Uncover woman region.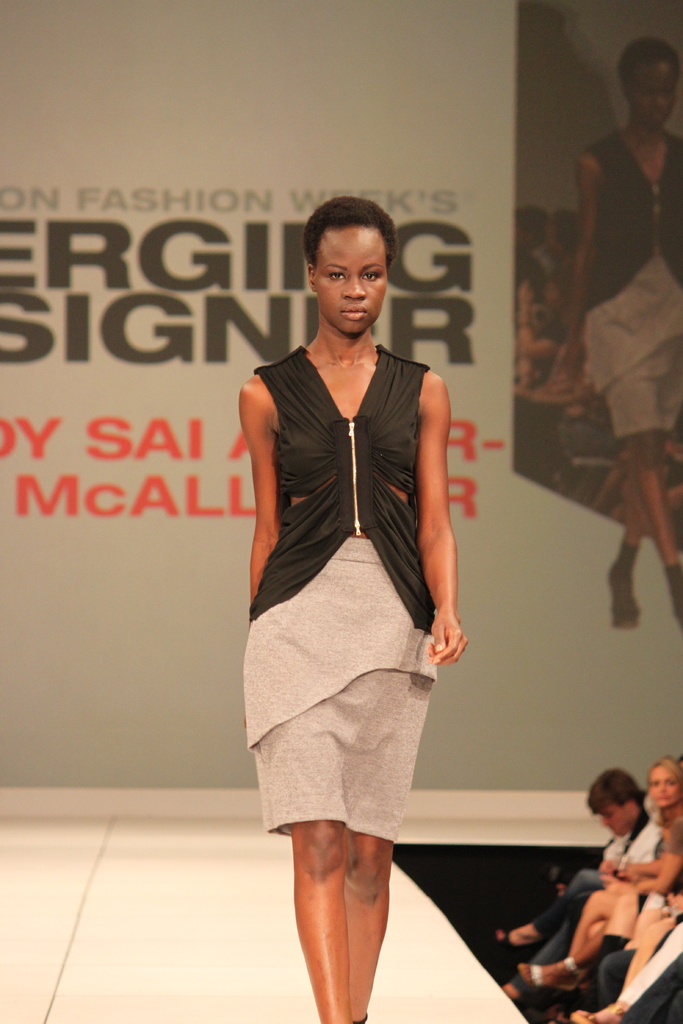
Uncovered: bbox=[570, 37, 682, 632].
